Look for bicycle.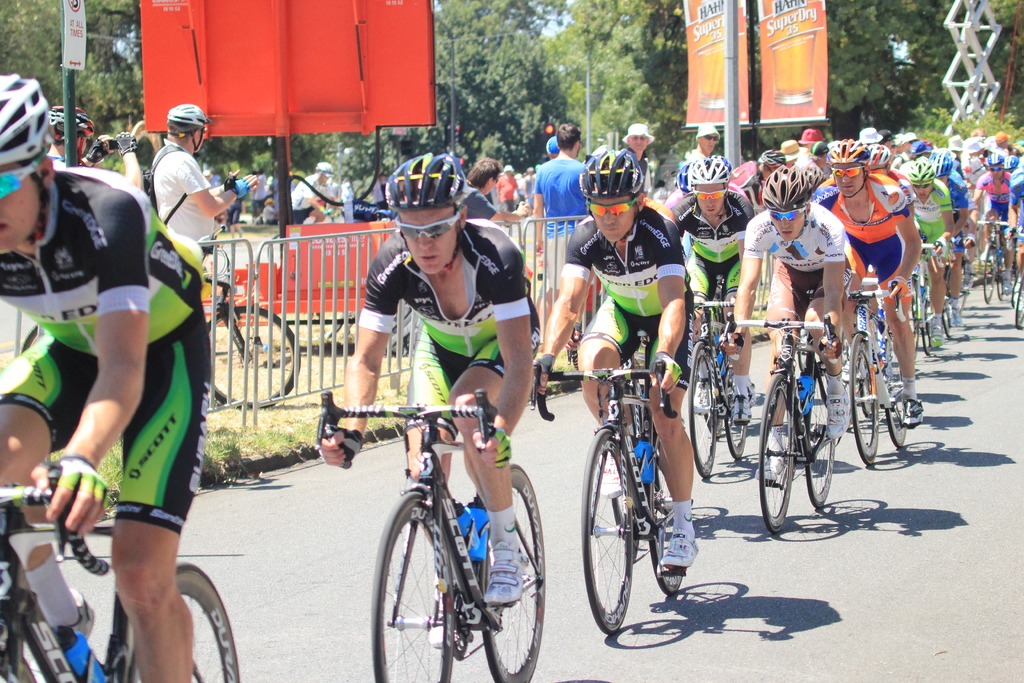
Found: 717, 314, 835, 541.
